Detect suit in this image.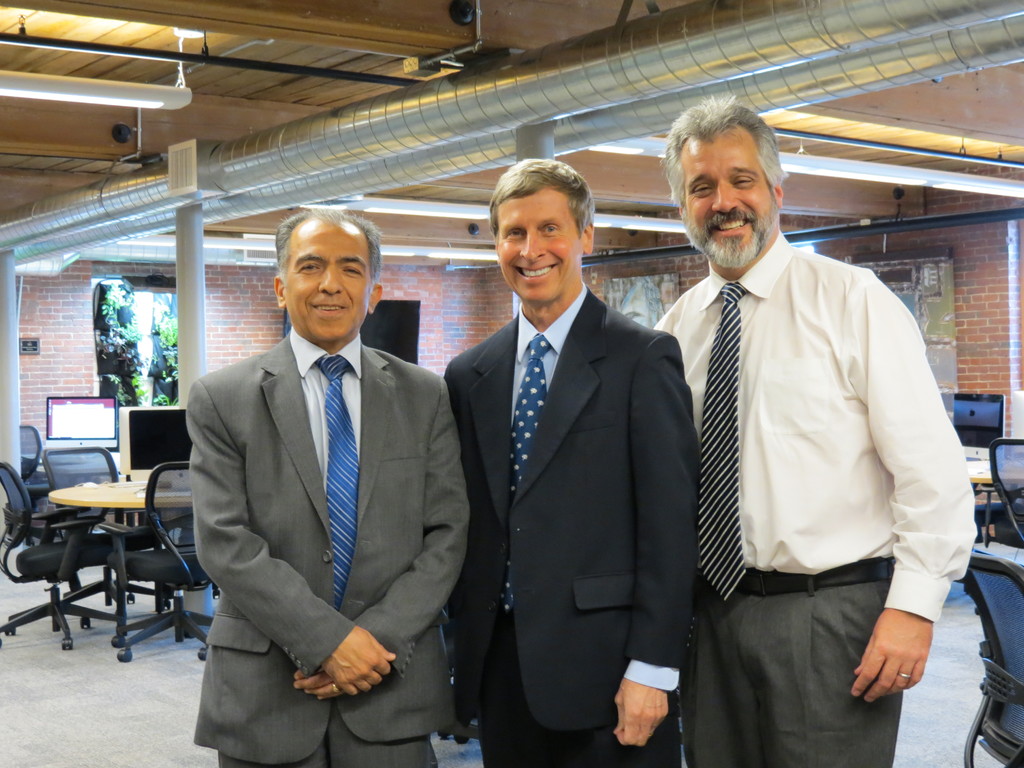
Detection: <region>436, 281, 703, 767</region>.
